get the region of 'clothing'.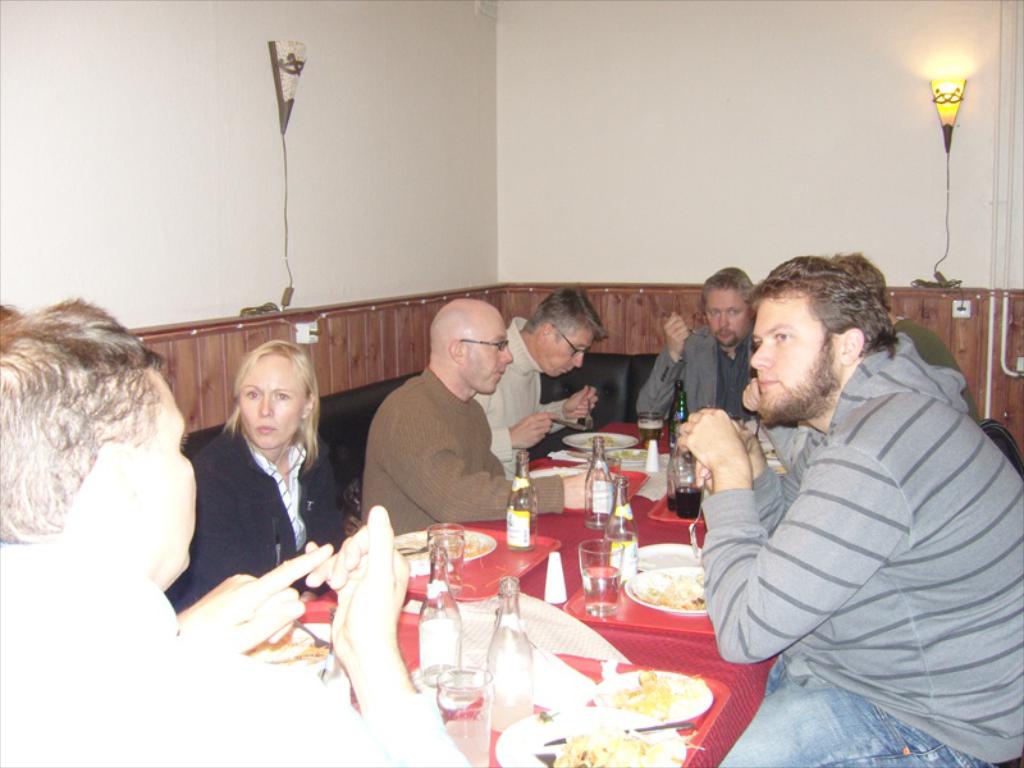
{"left": 673, "top": 310, "right": 1004, "bottom": 736}.
